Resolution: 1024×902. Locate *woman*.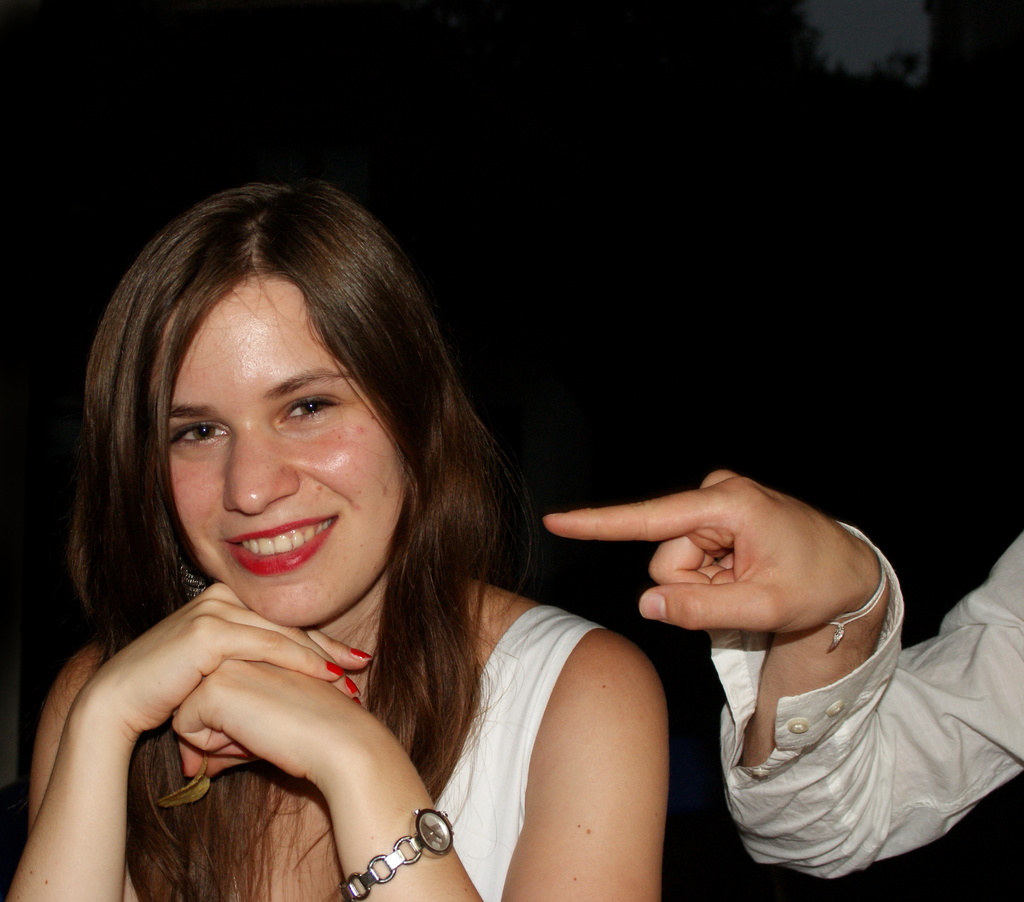
pyautogui.locateOnScreen(6, 182, 666, 901).
